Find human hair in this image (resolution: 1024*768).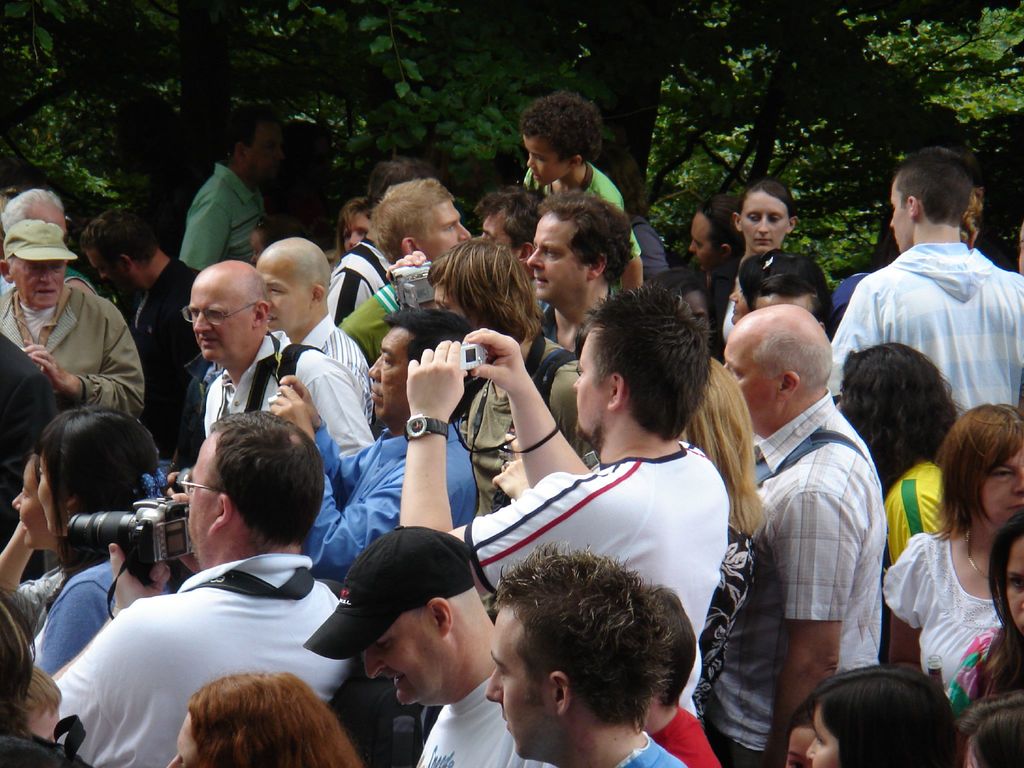
locate(367, 178, 455, 265).
